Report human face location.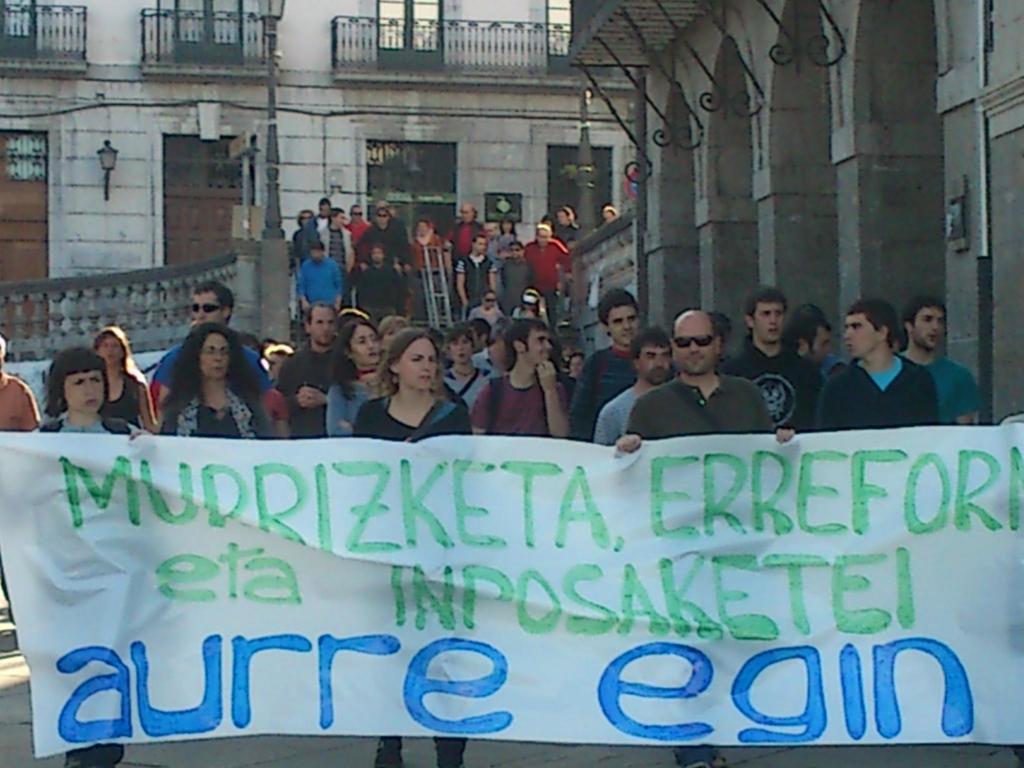
Report: 60 360 114 412.
